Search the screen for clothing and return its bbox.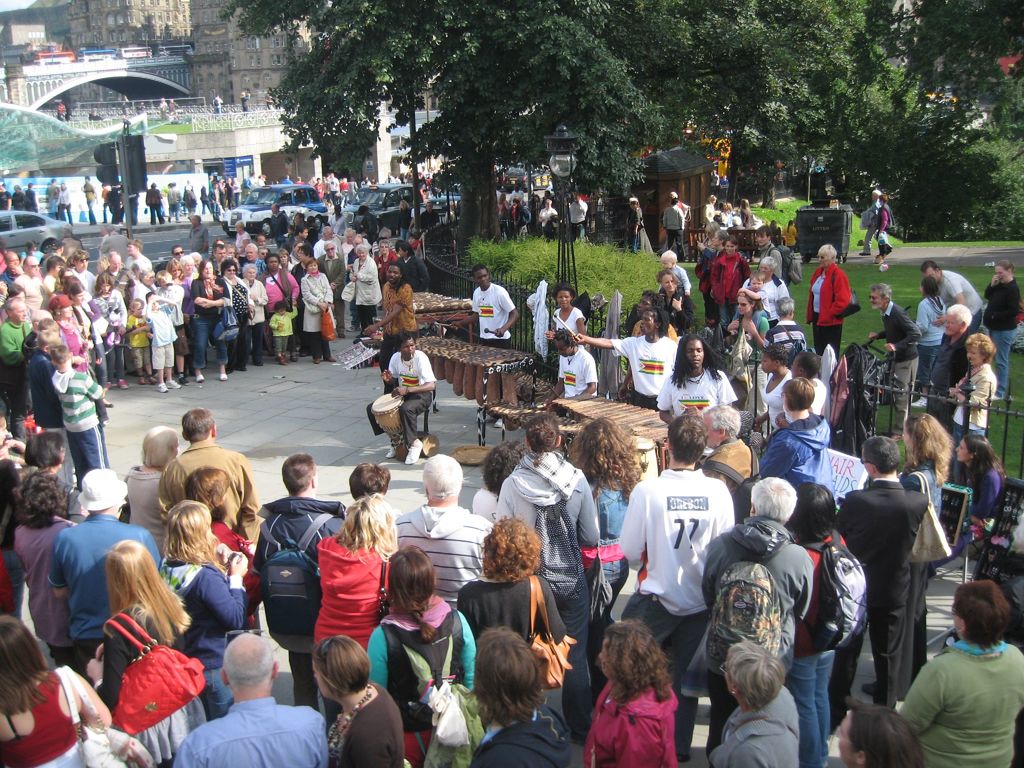
Found: 165,184,181,223.
